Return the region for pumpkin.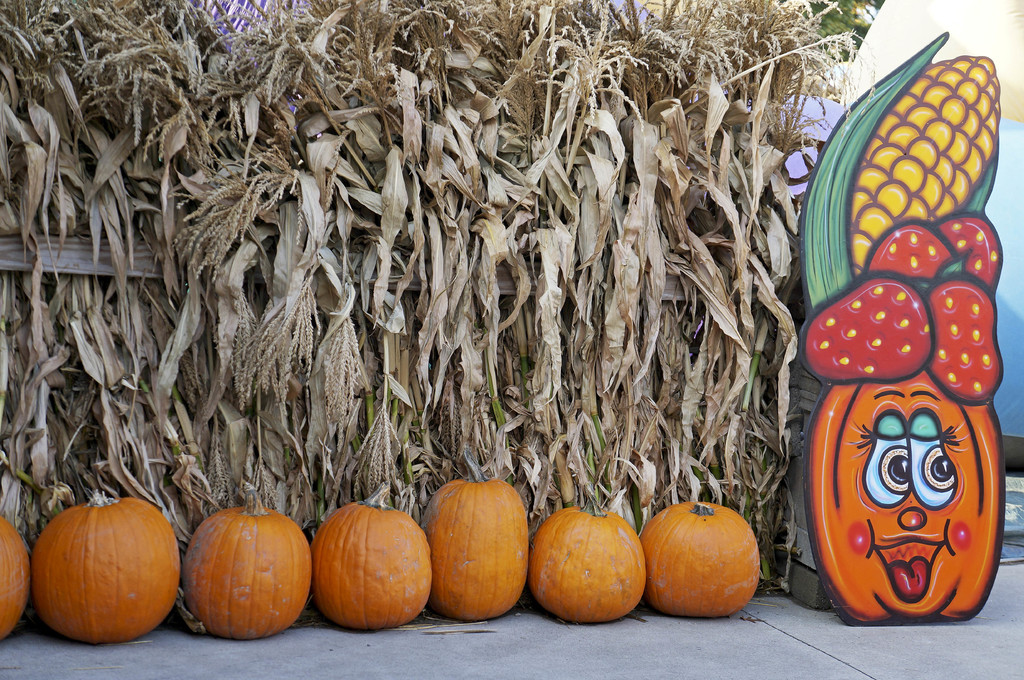
x1=641, y1=500, x2=761, y2=619.
